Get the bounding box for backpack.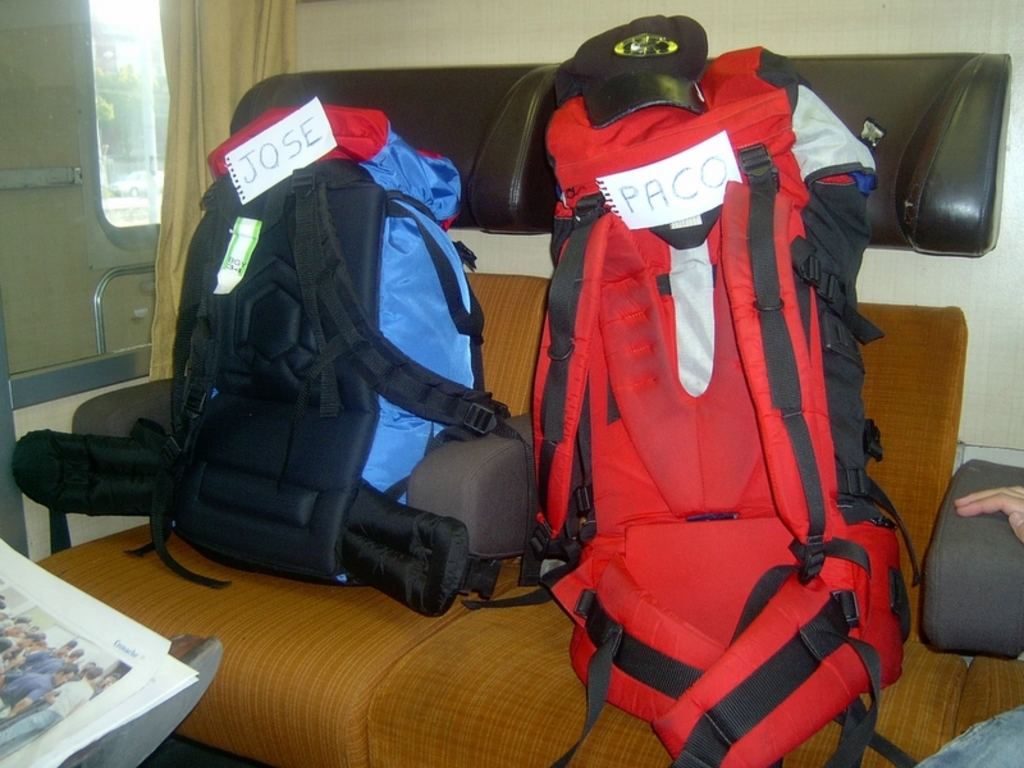
box=[541, 49, 763, 739].
